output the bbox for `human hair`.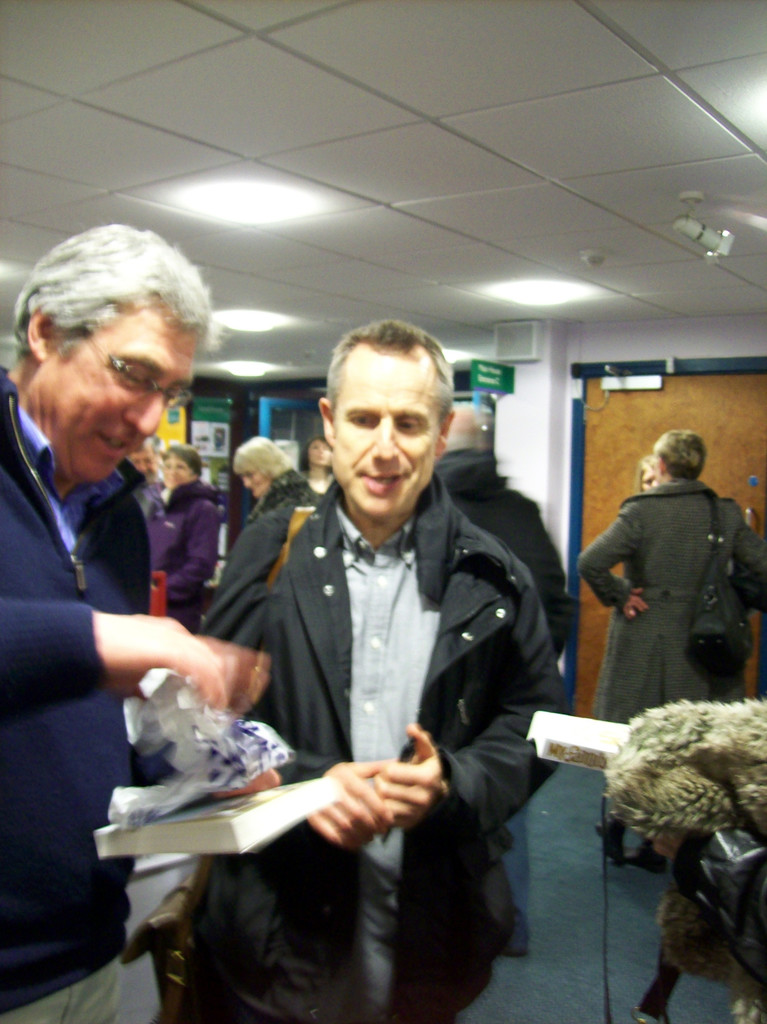
crop(649, 426, 708, 485).
